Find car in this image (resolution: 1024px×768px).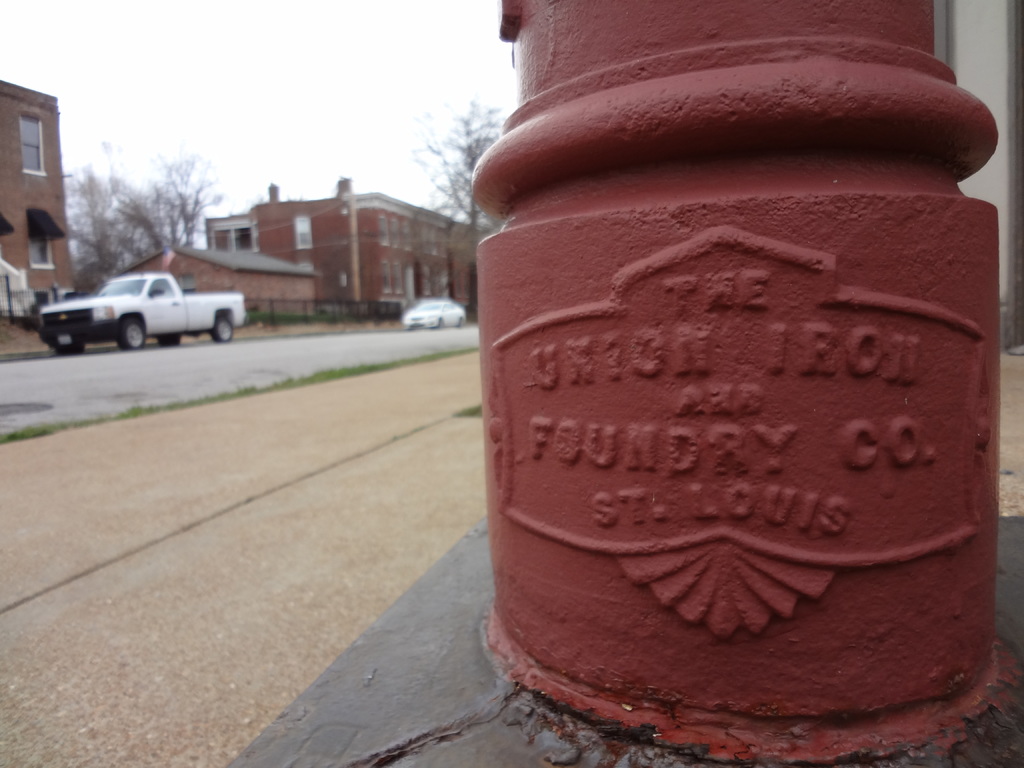
box(87, 262, 235, 349).
